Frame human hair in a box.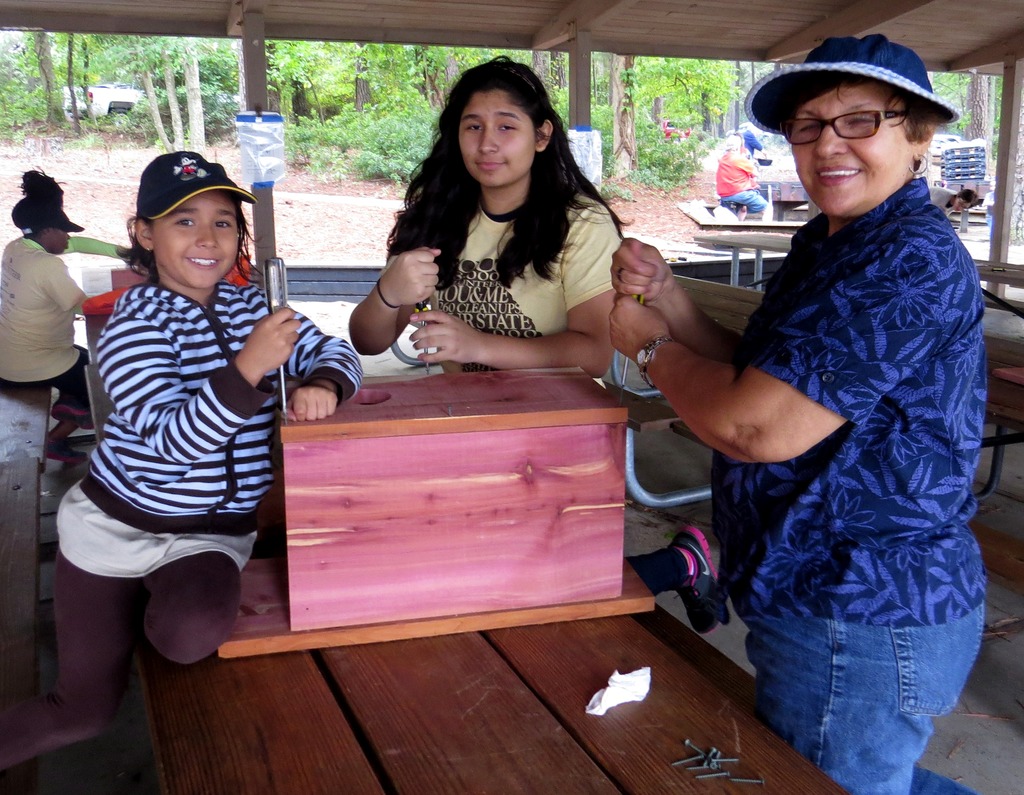
box(782, 76, 936, 173).
